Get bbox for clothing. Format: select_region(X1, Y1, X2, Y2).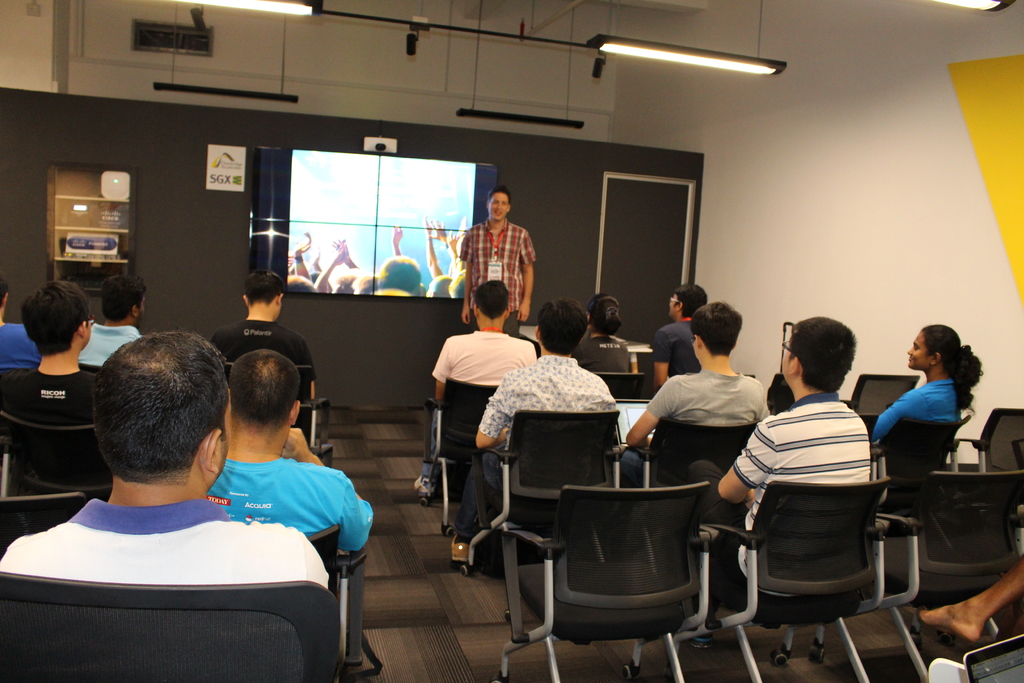
select_region(650, 319, 699, 374).
